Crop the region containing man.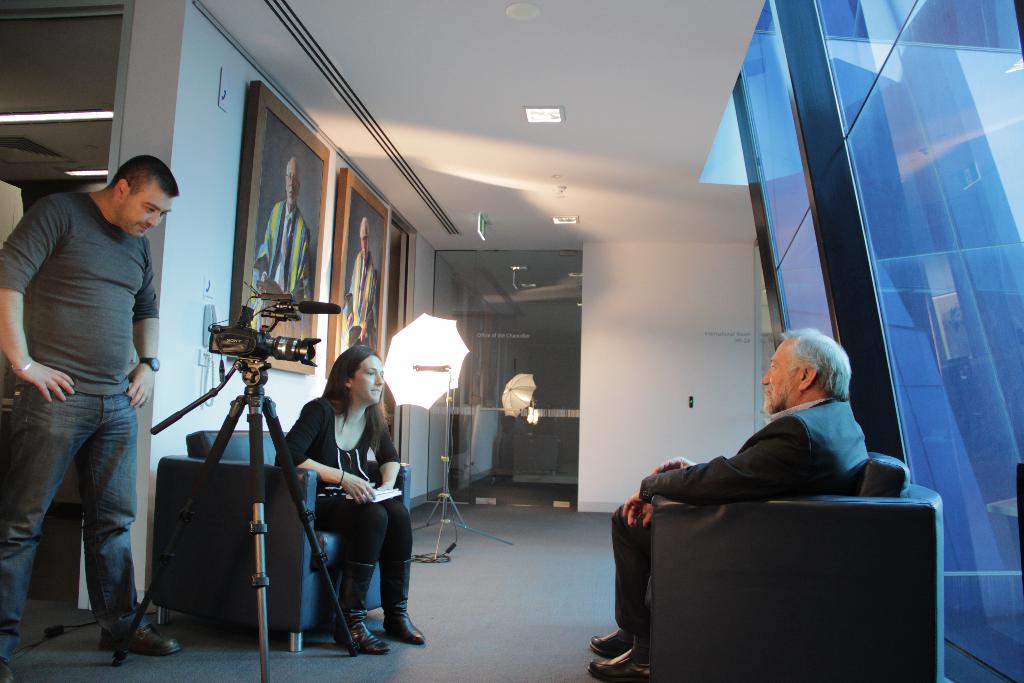
Crop region: box=[583, 324, 870, 682].
